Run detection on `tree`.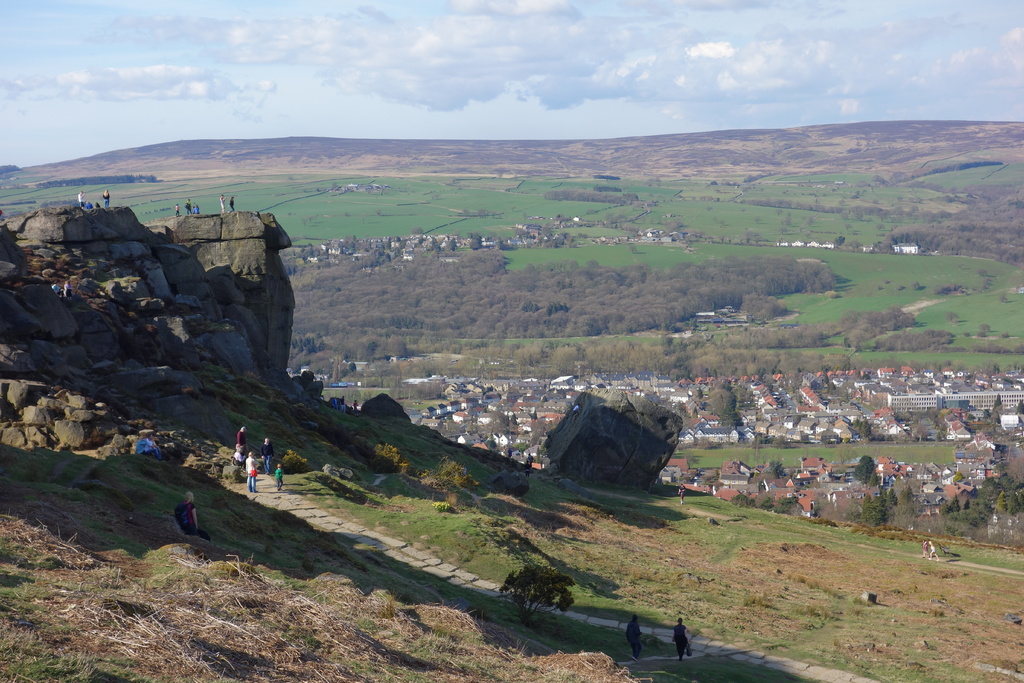
Result: bbox=[680, 452, 693, 470].
